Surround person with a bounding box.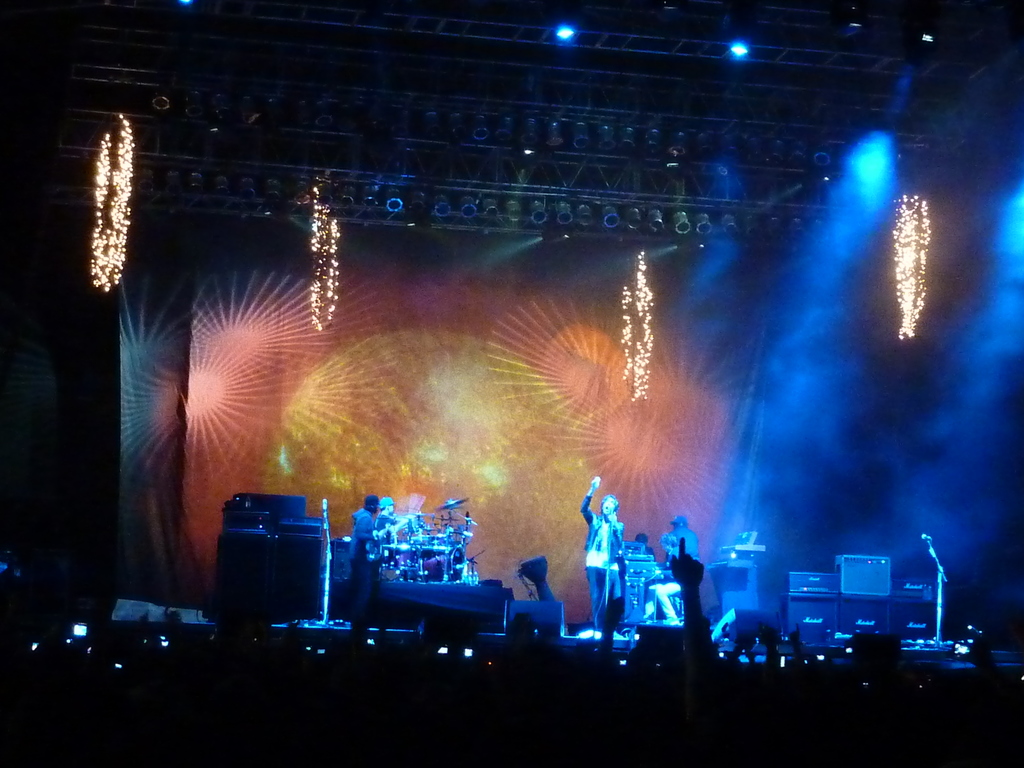
x1=632 y1=529 x2=655 y2=564.
